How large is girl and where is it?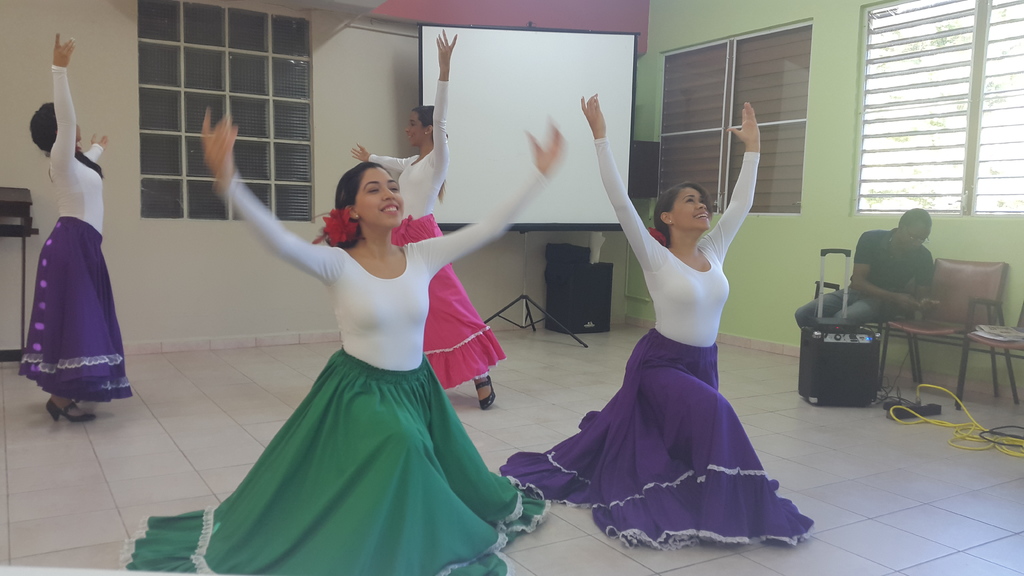
Bounding box: detection(500, 93, 812, 549).
